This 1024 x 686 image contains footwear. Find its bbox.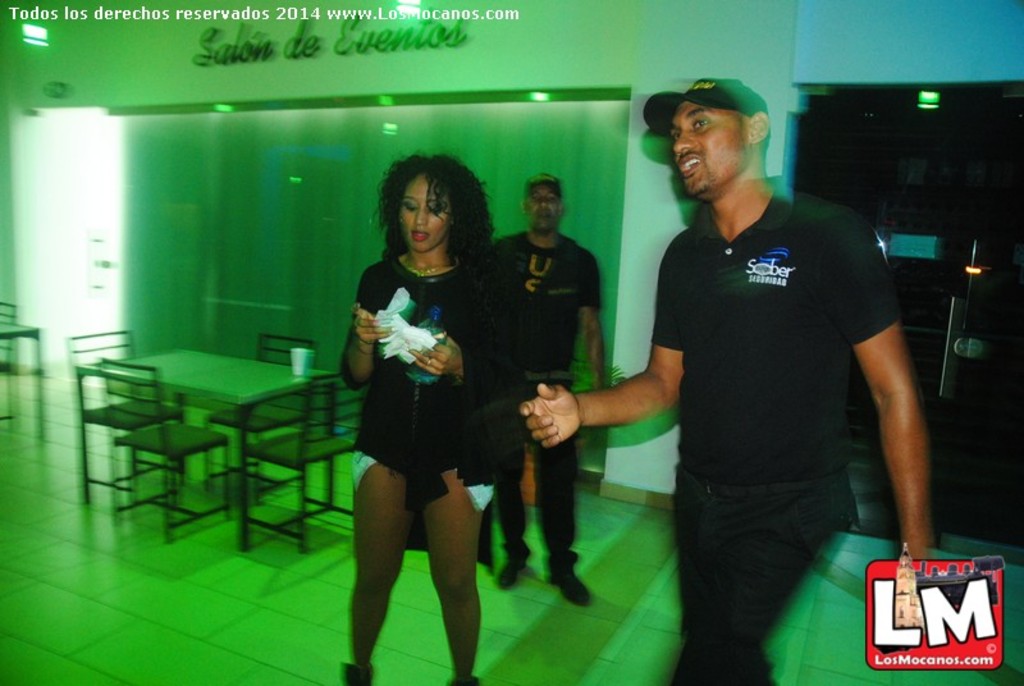
[x1=552, y1=563, x2=598, y2=609].
